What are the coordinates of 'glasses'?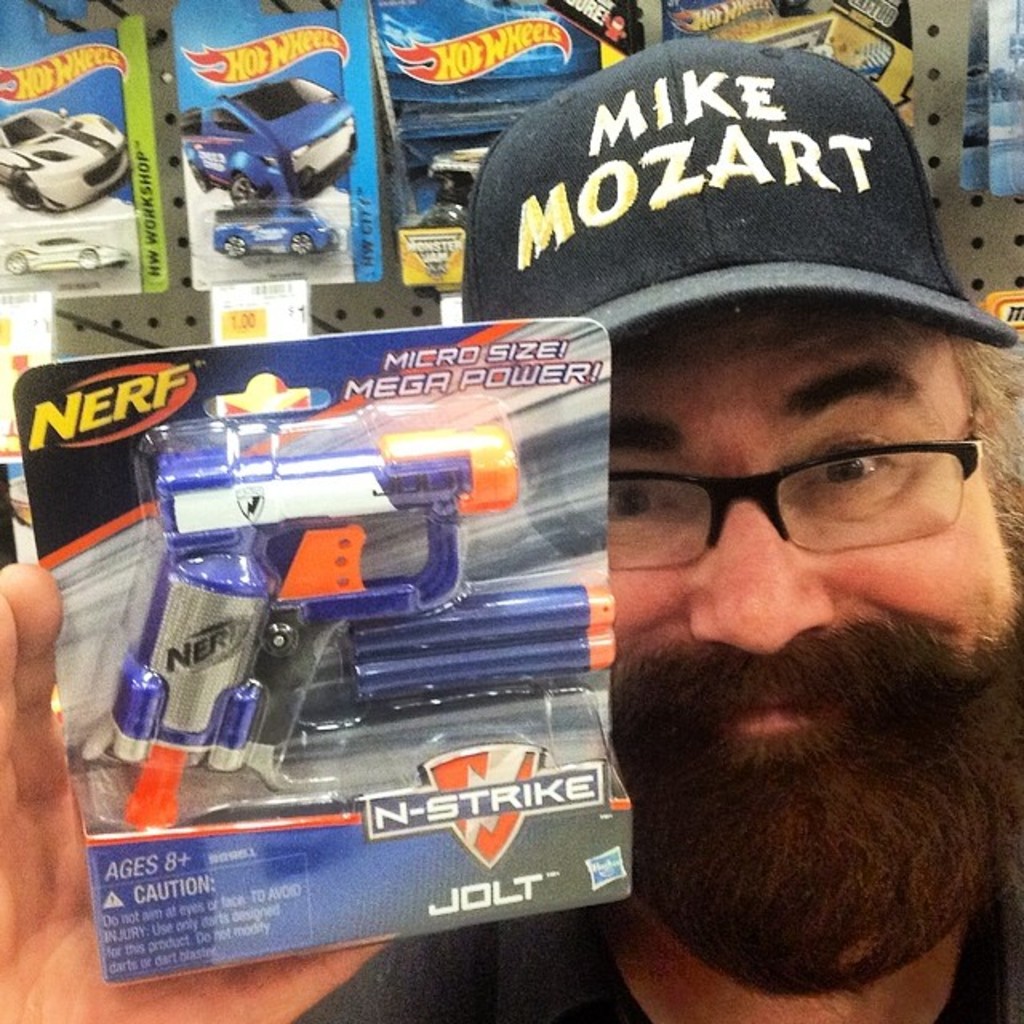
{"x1": 606, "y1": 381, "x2": 989, "y2": 576}.
